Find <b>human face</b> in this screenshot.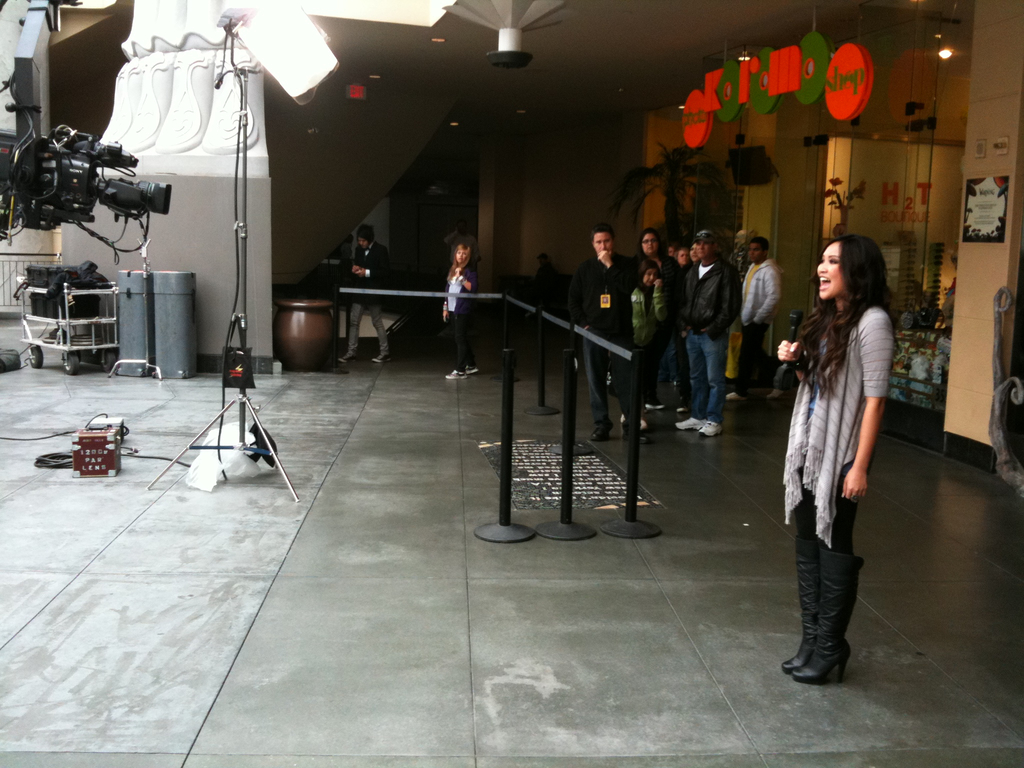
The bounding box for <b>human face</b> is box=[697, 241, 713, 258].
